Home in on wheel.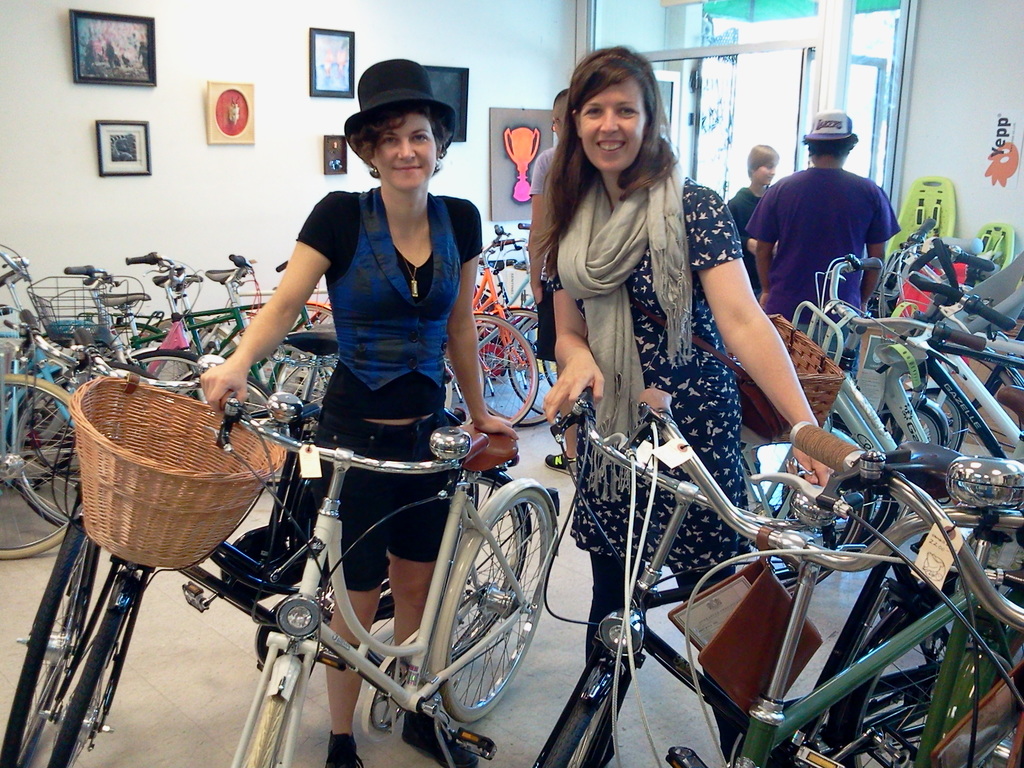
Homed in at (x1=422, y1=493, x2=552, y2=739).
